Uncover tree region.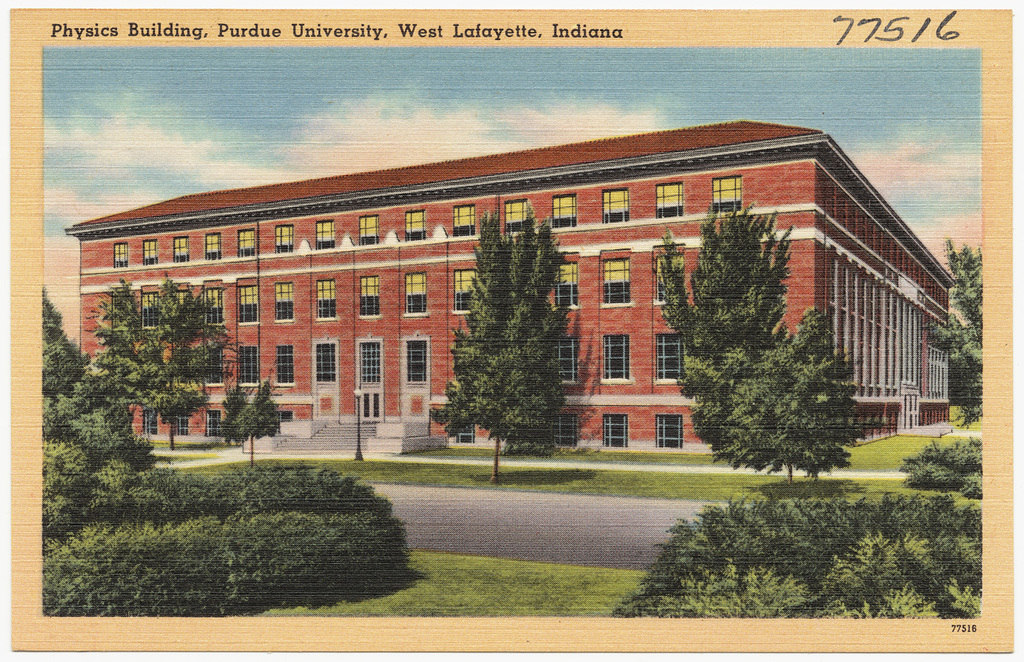
Uncovered: box=[152, 270, 233, 463].
